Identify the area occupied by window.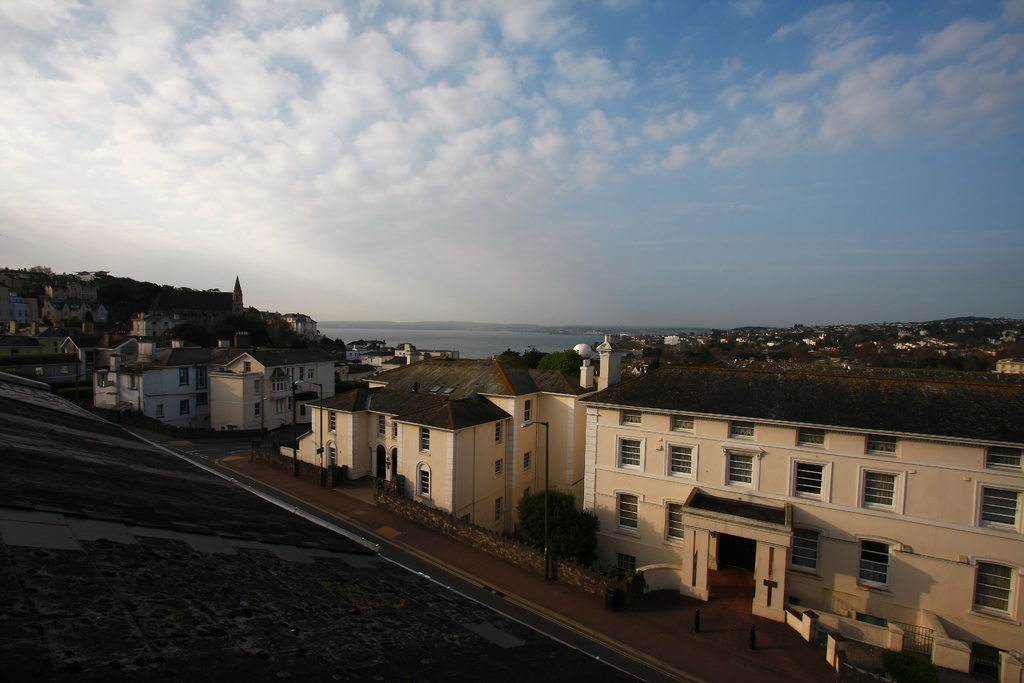
Area: detection(988, 445, 1023, 470).
